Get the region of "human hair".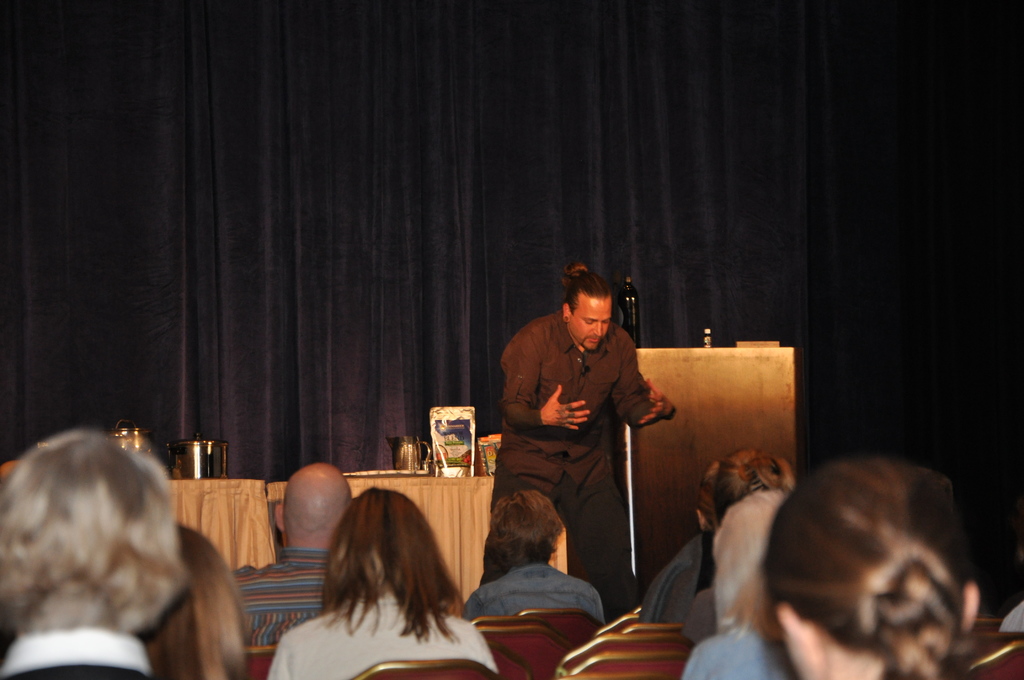
<bbox>753, 469, 987, 670</bbox>.
